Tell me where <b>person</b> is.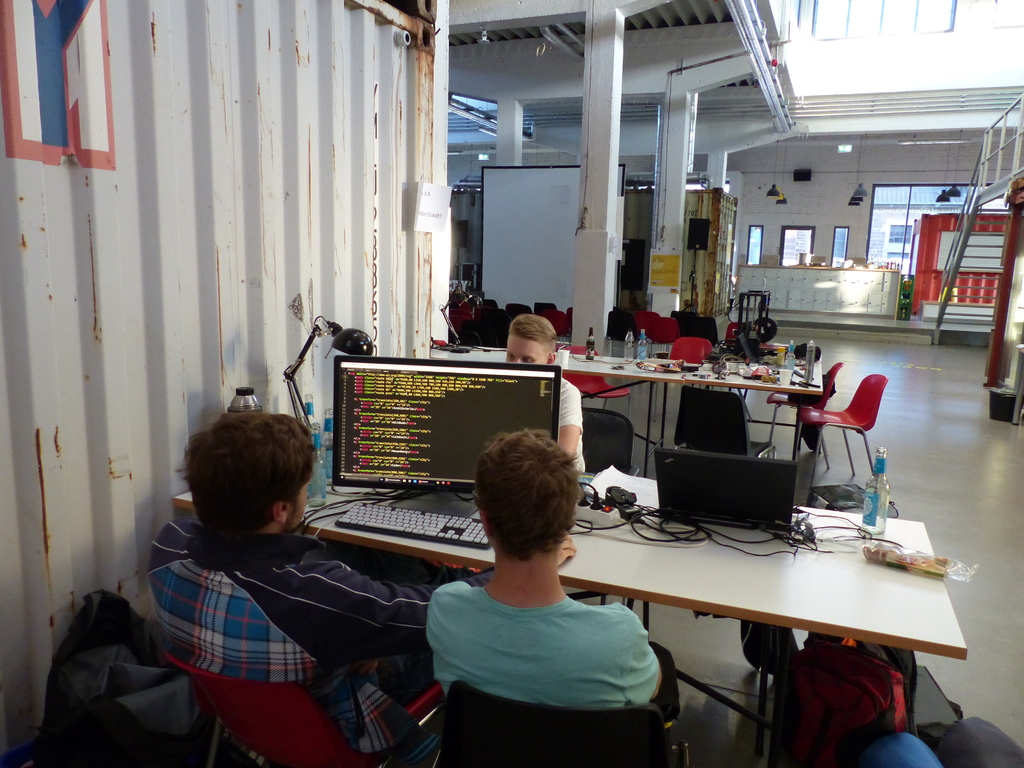
<b>person</b> is at 506, 310, 586, 472.
